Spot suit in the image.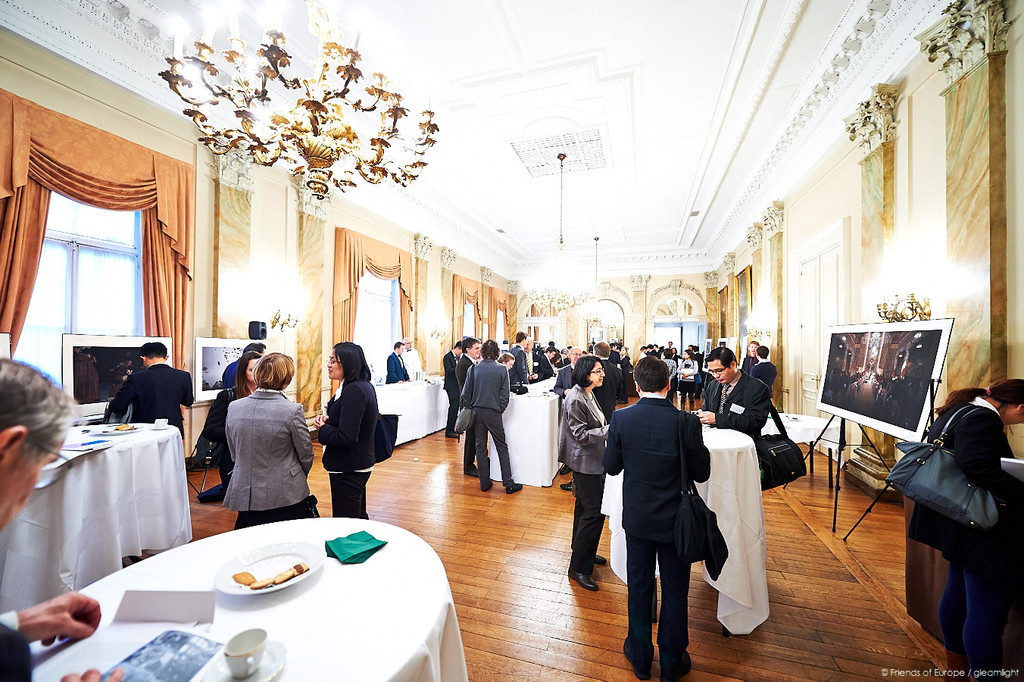
suit found at [left=742, top=355, right=762, bottom=369].
